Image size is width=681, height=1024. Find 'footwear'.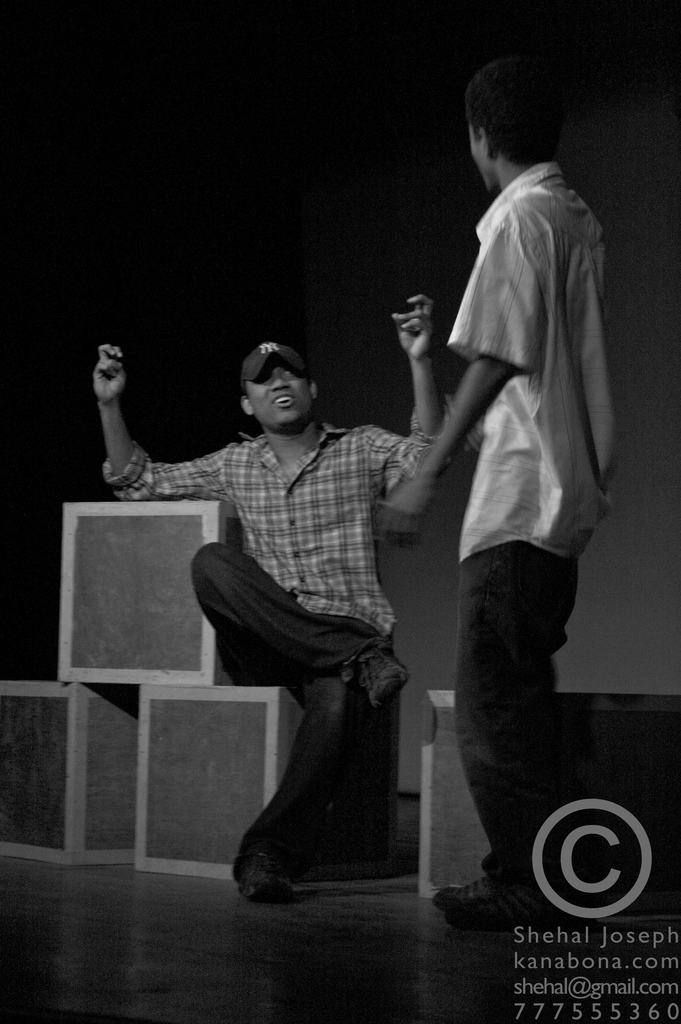
bbox=[344, 652, 416, 706].
